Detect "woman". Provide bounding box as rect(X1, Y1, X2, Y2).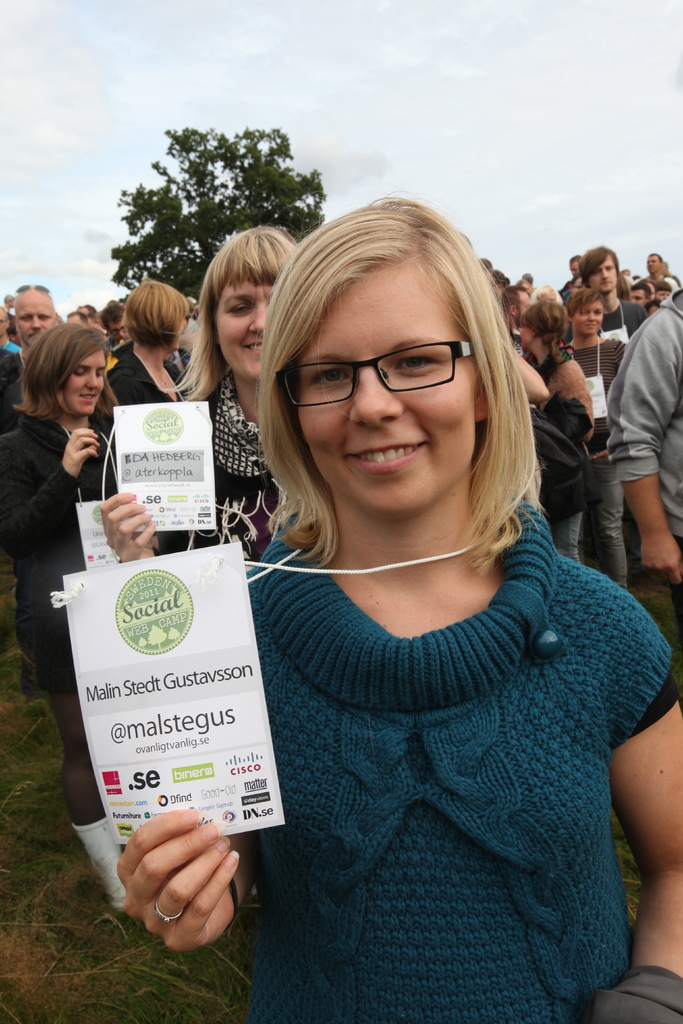
rect(0, 324, 131, 923).
